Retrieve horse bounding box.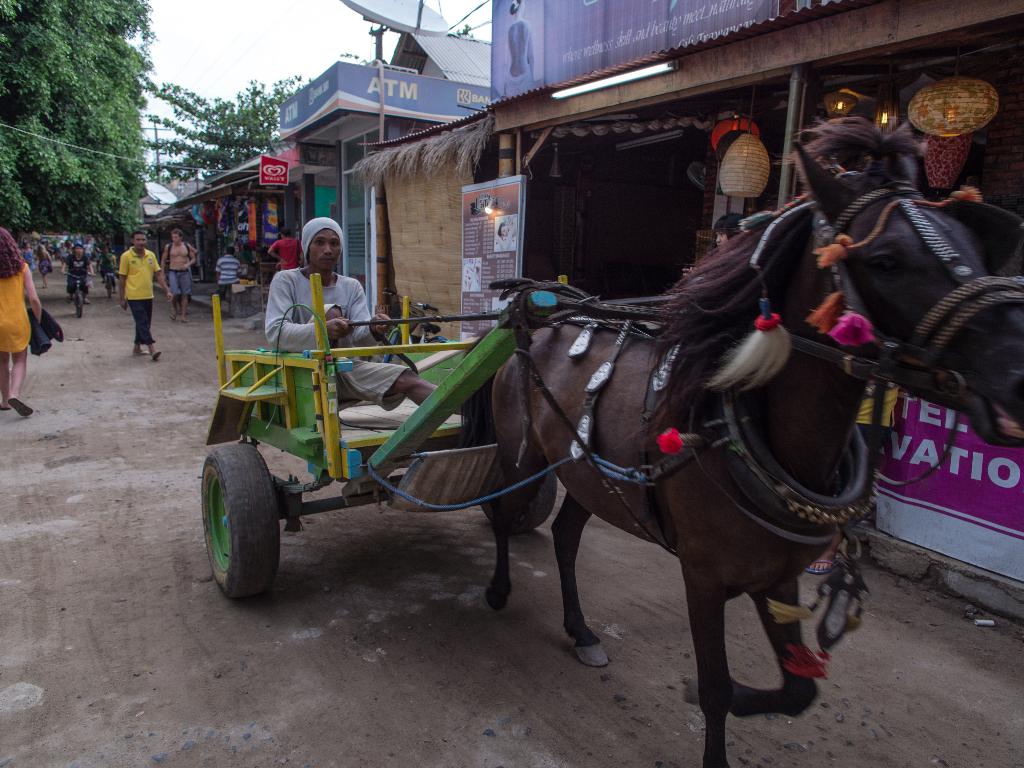
Bounding box: left=481, top=111, right=1023, bottom=767.
